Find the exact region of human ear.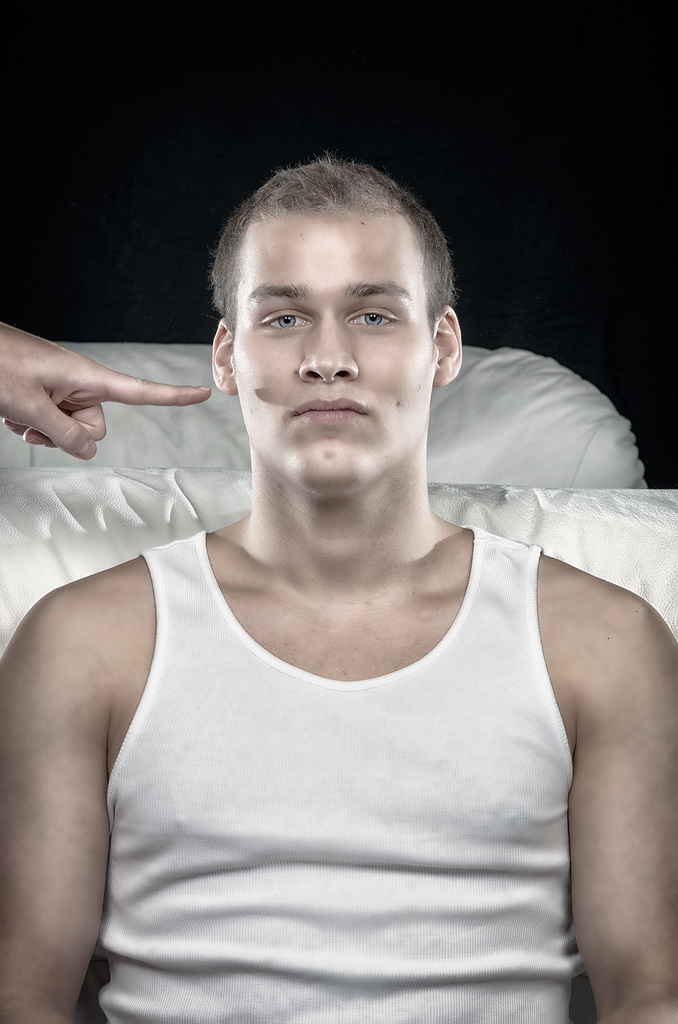
Exact region: {"x1": 208, "y1": 316, "x2": 235, "y2": 392}.
